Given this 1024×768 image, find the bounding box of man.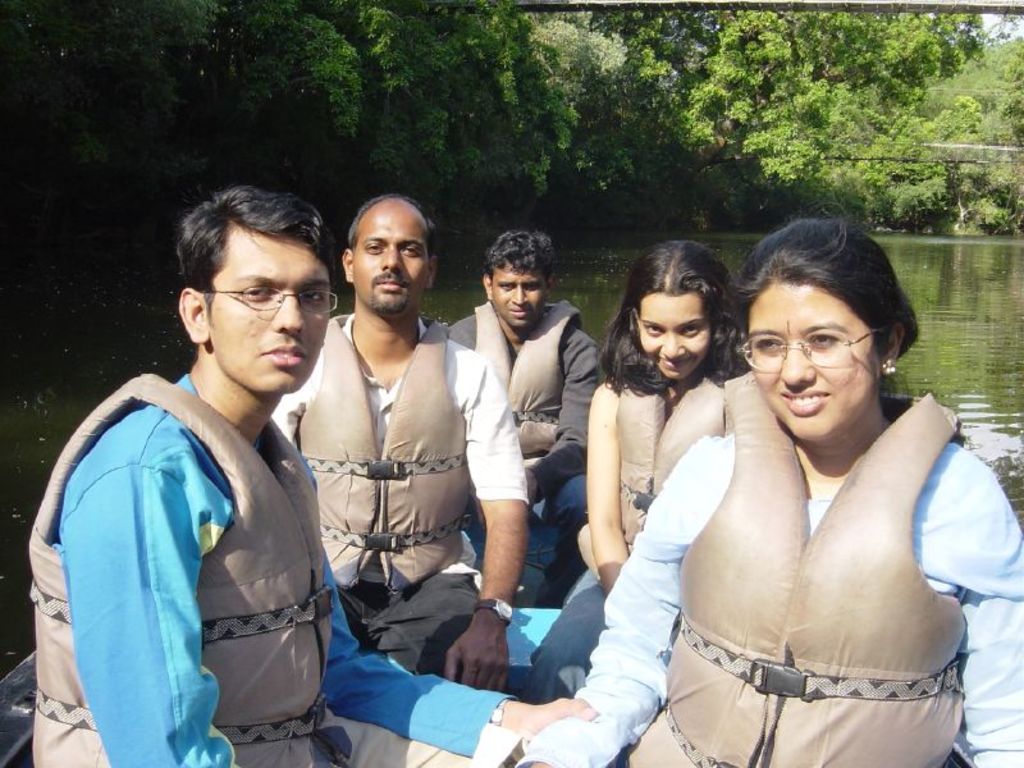
271, 195, 534, 690.
